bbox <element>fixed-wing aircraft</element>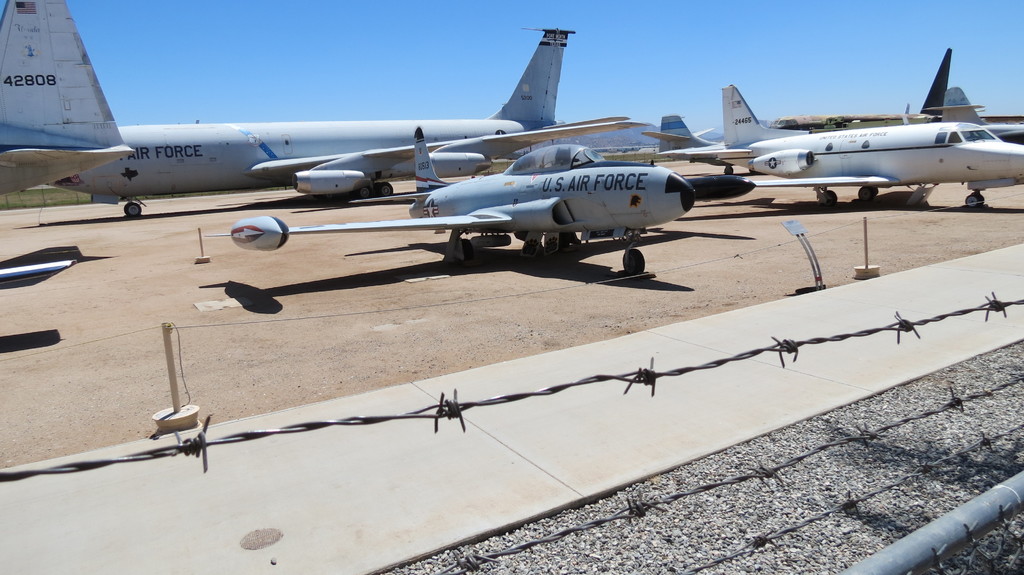
Rect(52, 10, 576, 214)
